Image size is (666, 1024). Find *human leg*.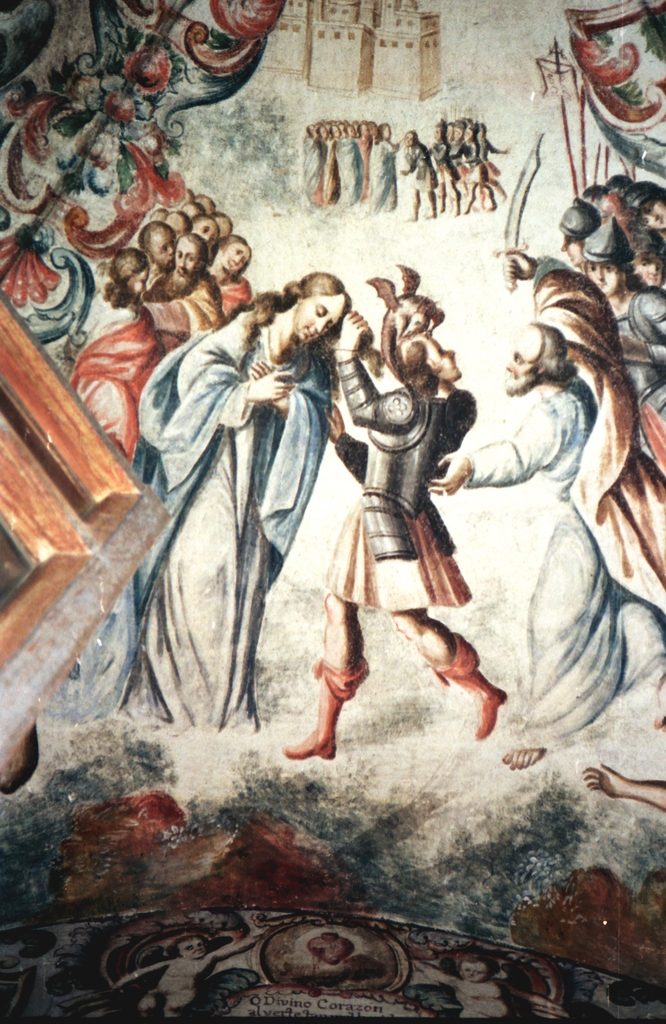
503/492/622/764.
